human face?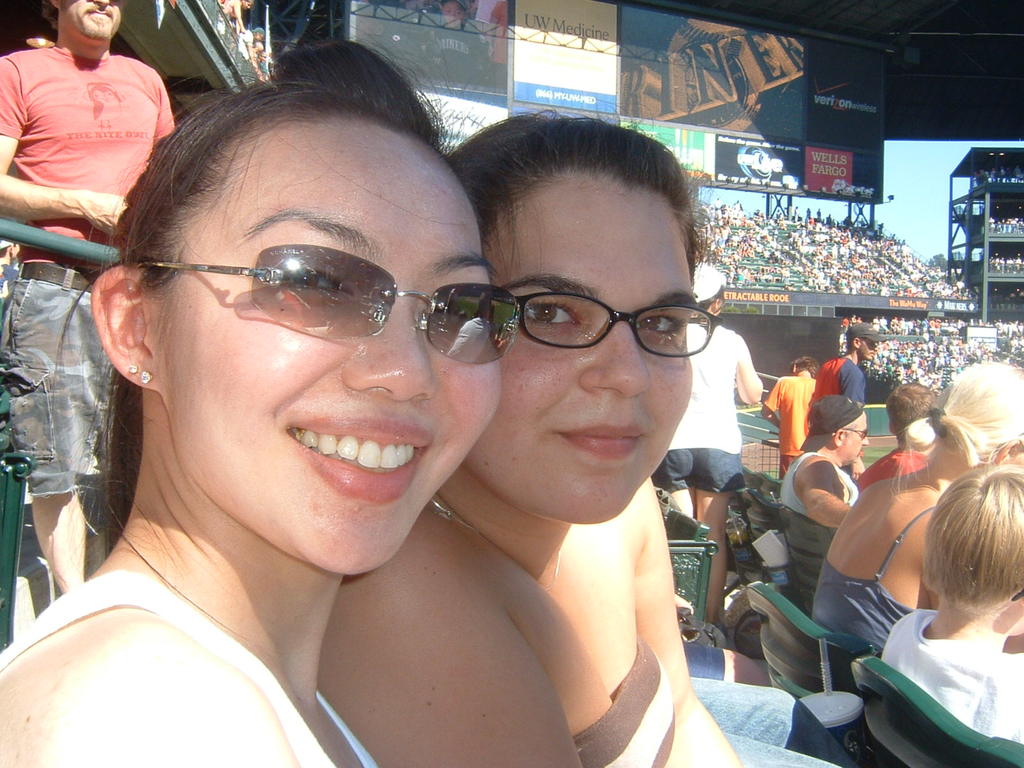
crop(856, 337, 876, 352)
